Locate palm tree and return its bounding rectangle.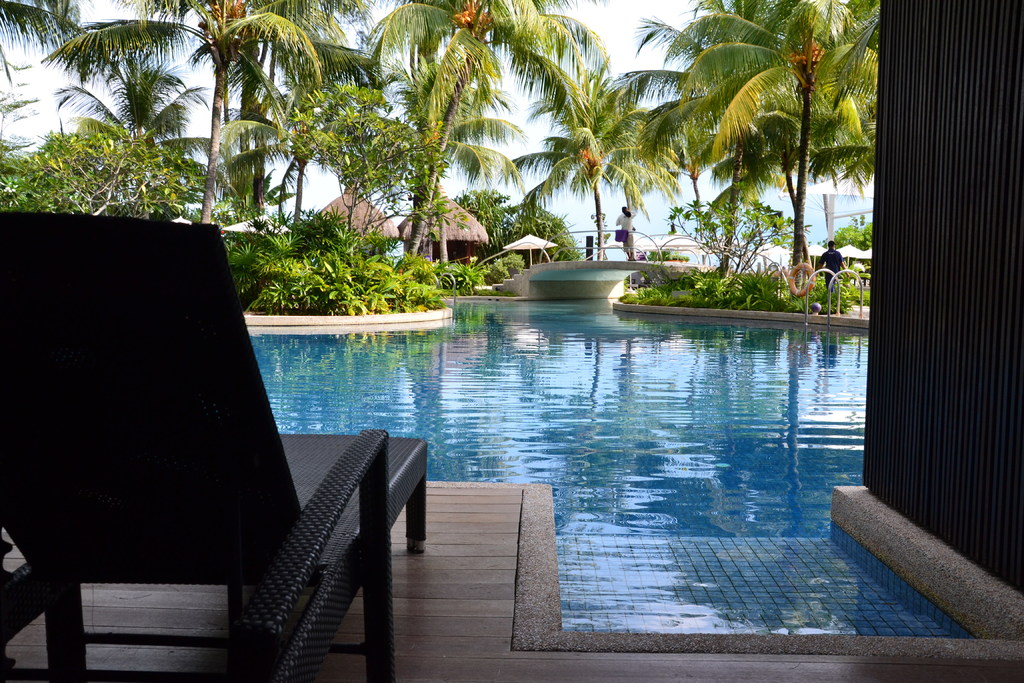
x1=176, y1=0, x2=292, y2=217.
